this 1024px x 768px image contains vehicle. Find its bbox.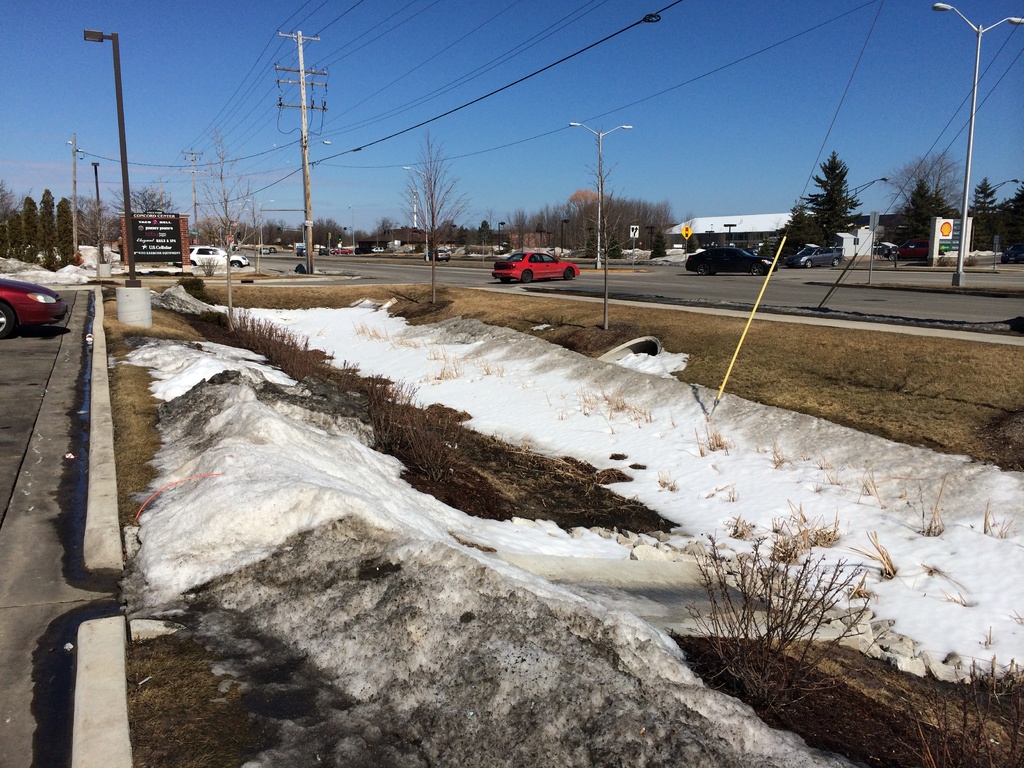
[173, 242, 251, 269].
